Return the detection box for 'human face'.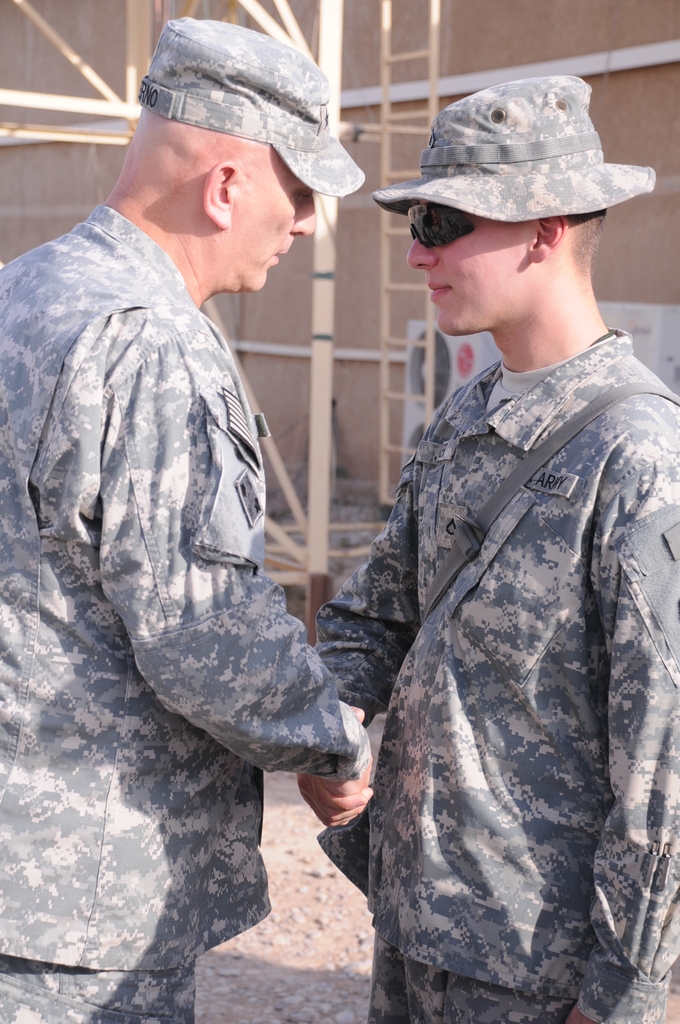
232,150,315,293.
